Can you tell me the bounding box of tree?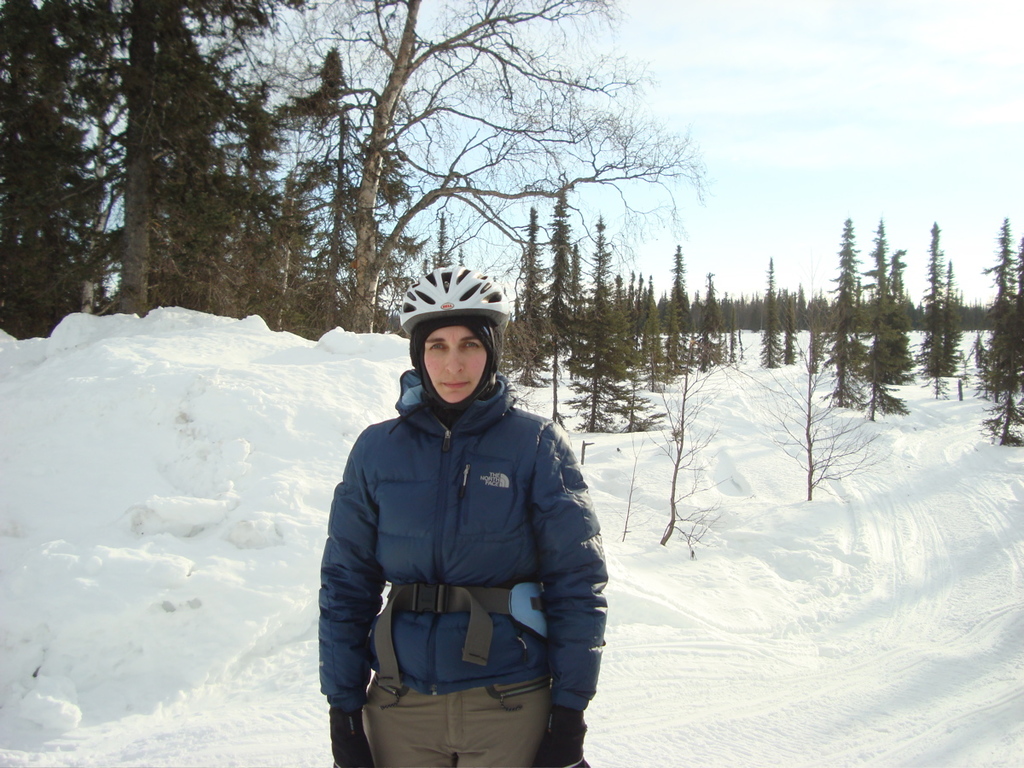
x1=740 y1=288 x2=764 y2=332.
